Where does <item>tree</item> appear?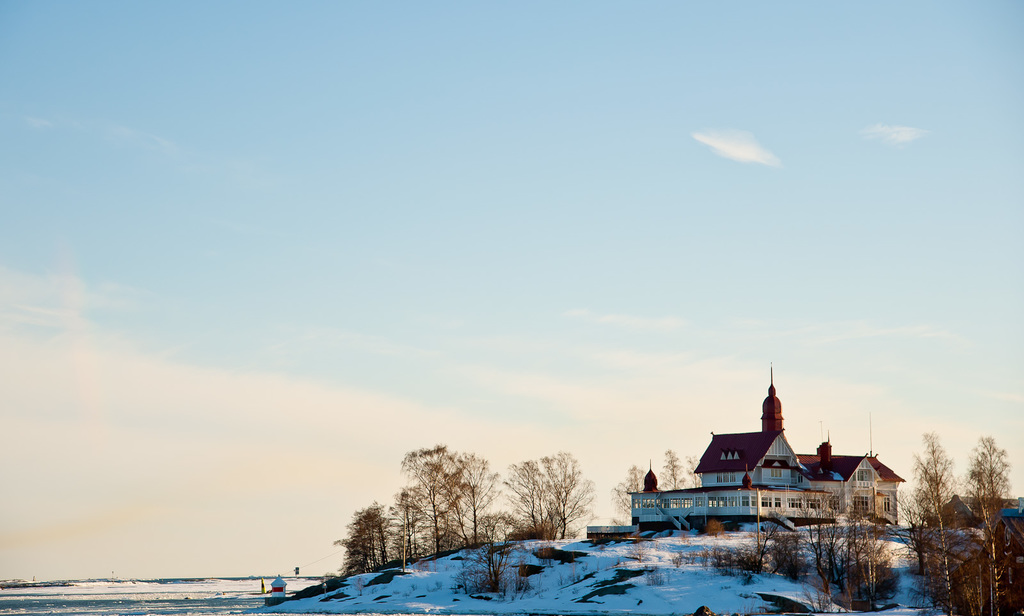
Appears at pyautogui.locateOnScreen(832, 486, 897, 615).
